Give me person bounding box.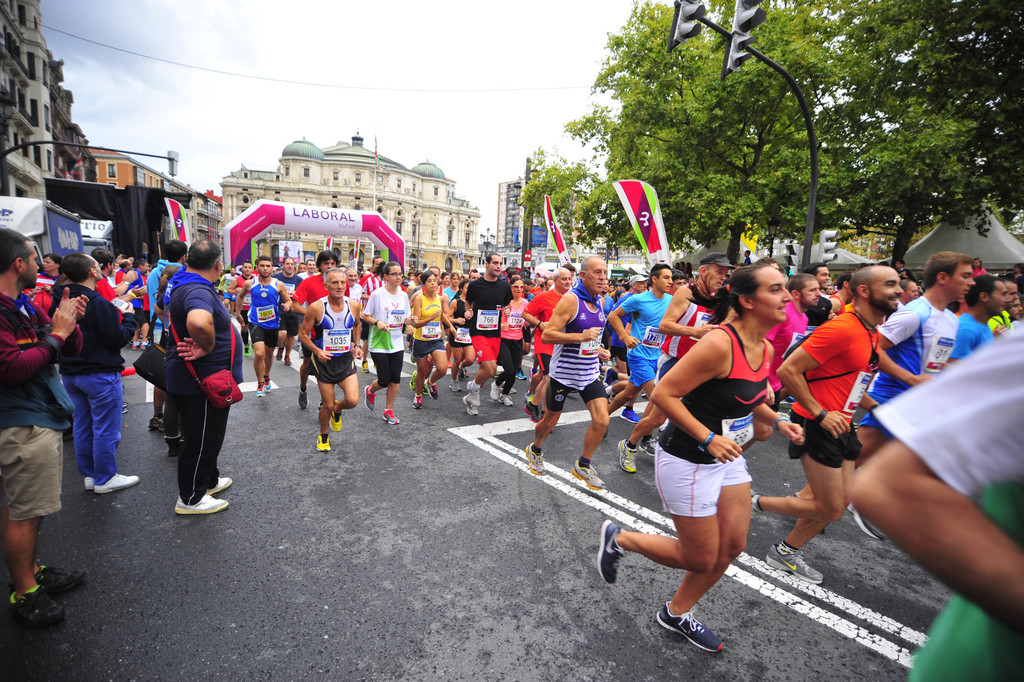
301/267/358/451.
